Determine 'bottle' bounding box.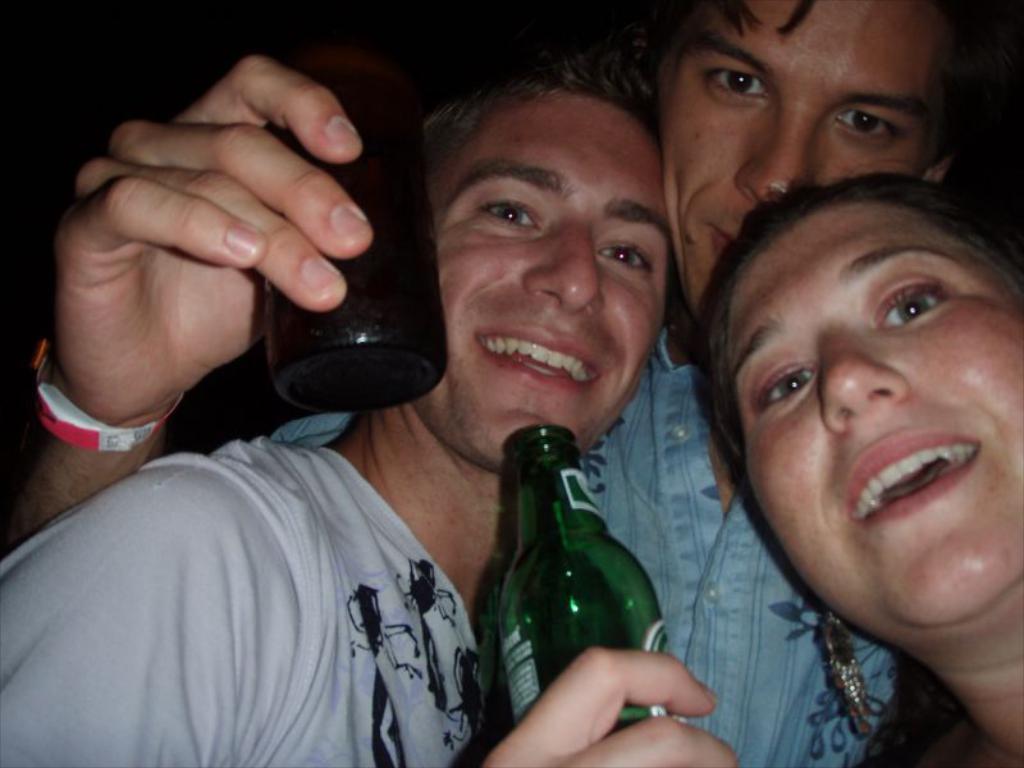
Determined: (left=264, top=0, right=452, bottom=424).
